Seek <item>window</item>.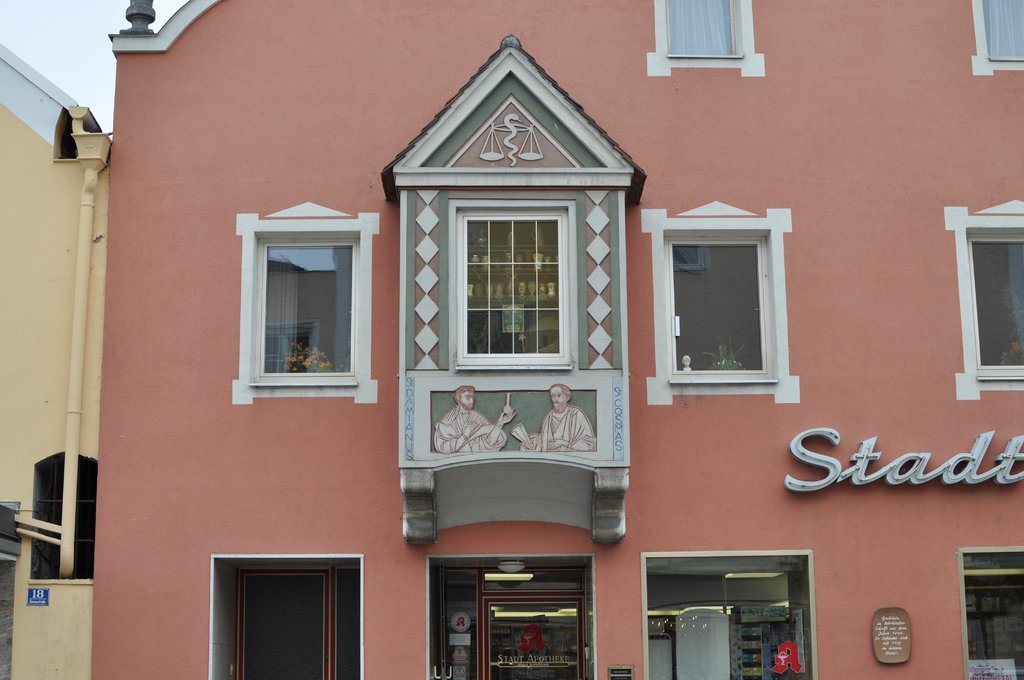
pyautogui.locateOnScreen(257, 234, 353, 382).
